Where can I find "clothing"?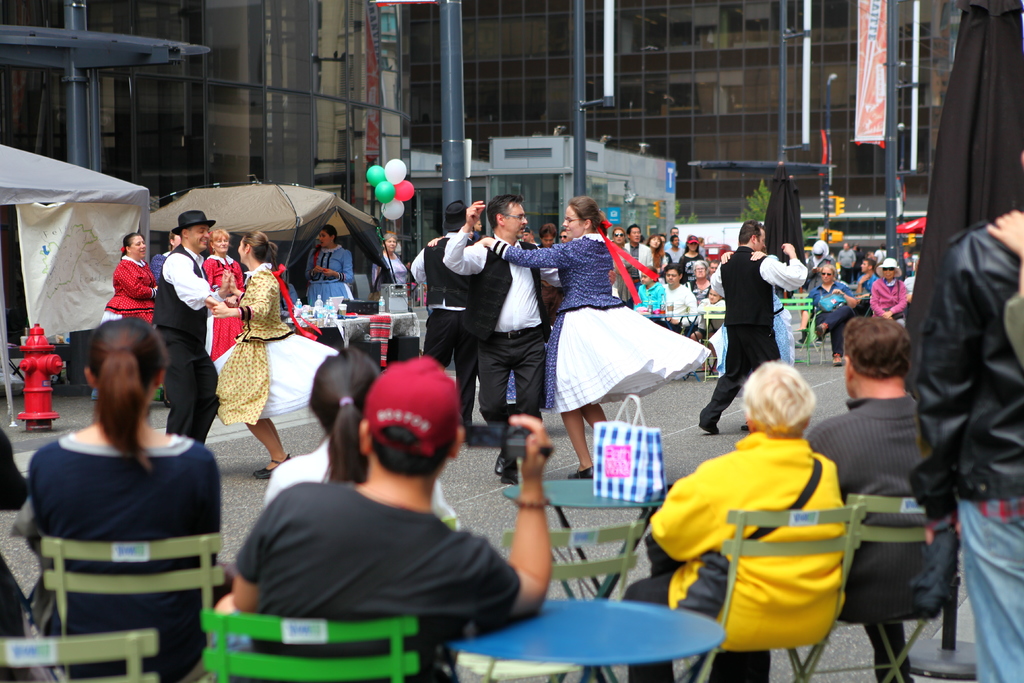
You can find it at pyautogui.locateOnScreen(307, 243, 351, 302).
